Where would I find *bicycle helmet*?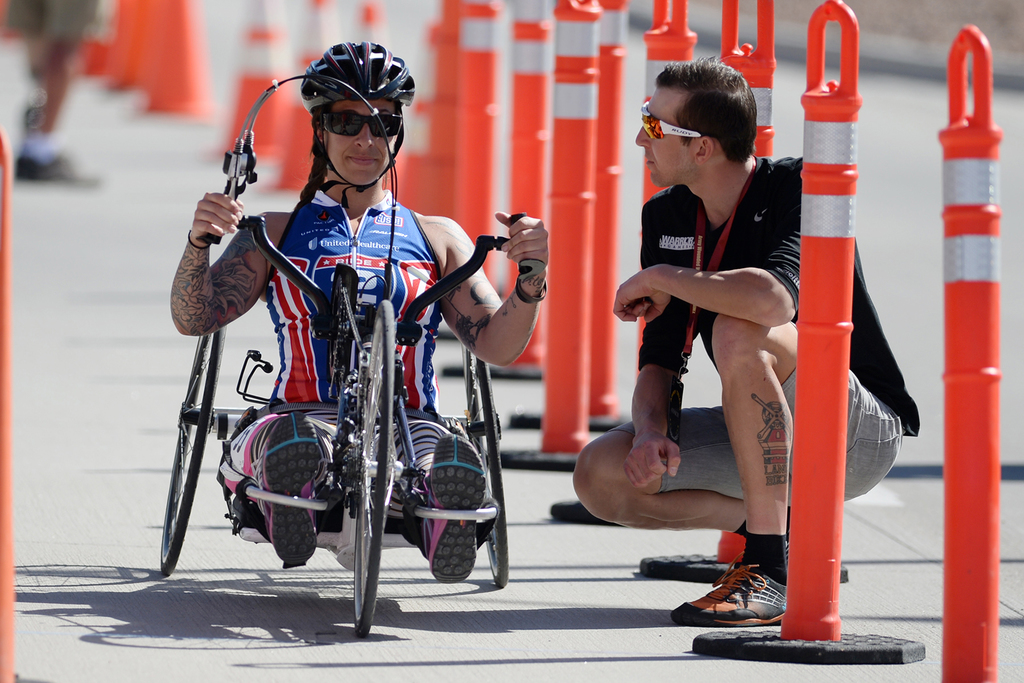
At 303 41 416 110.
